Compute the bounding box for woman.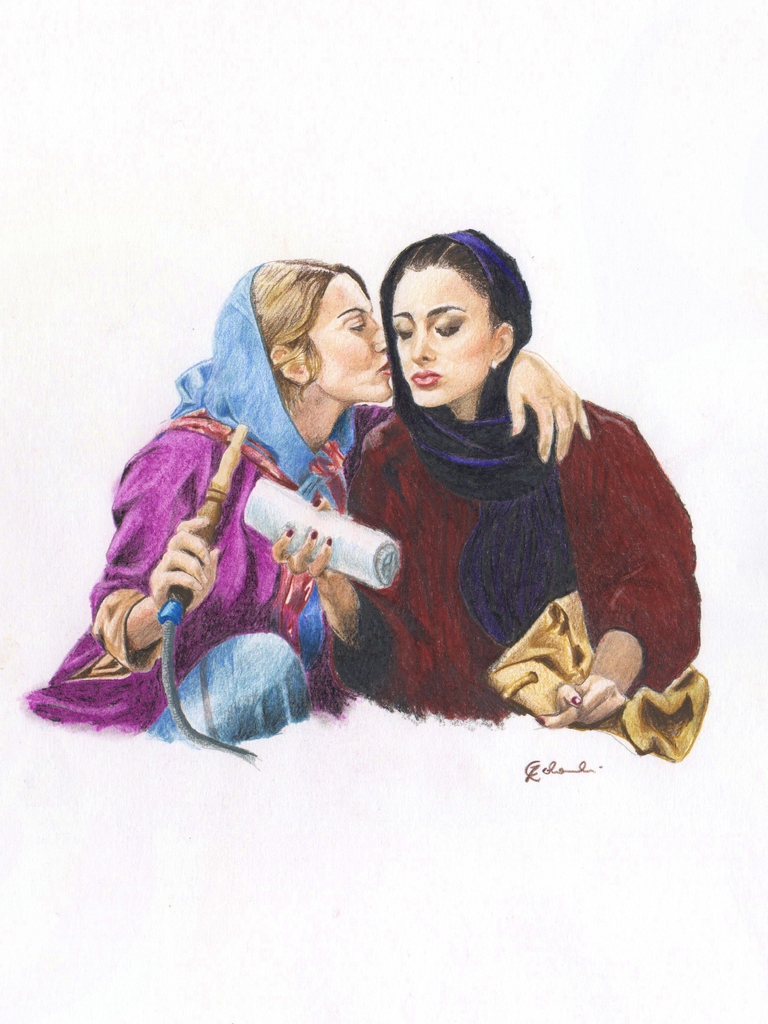
<box>43,268,592,738</box>.
